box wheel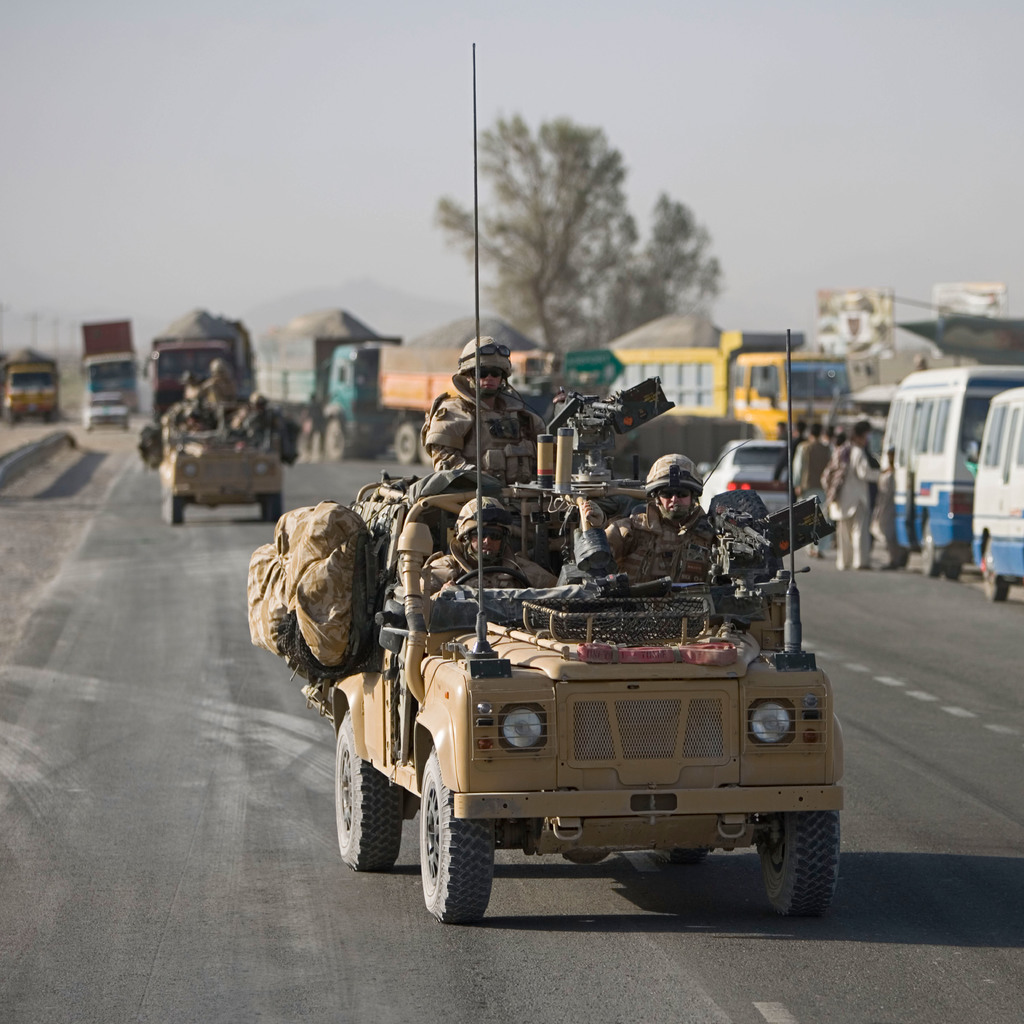
crop(419, 436, 433, 469)
